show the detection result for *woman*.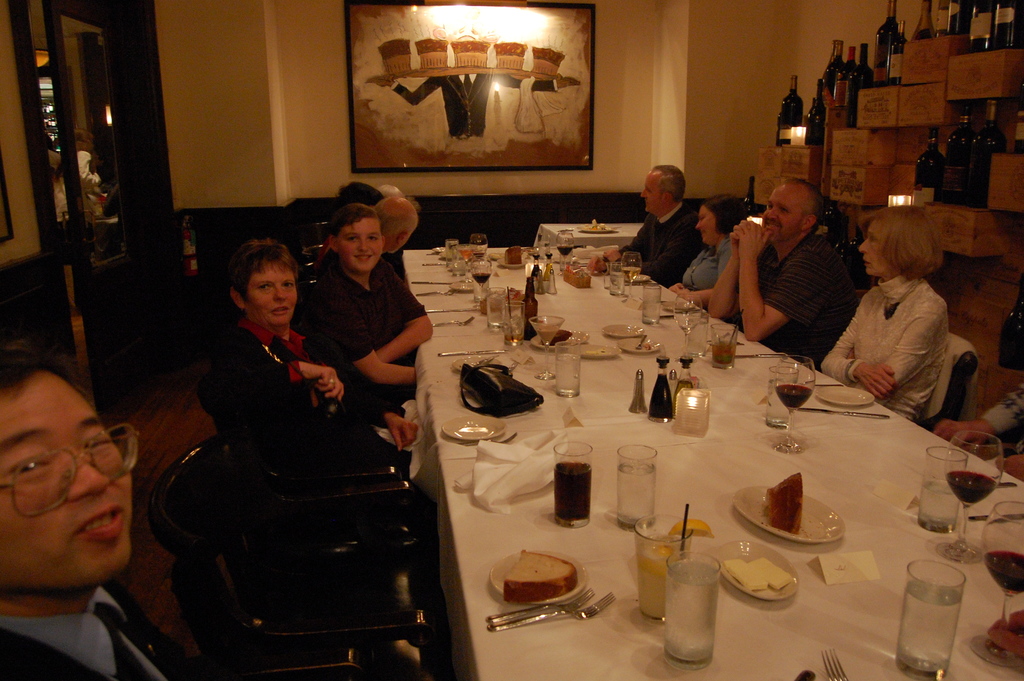
{"left": 817, "top": 204, "right": 948, "bottom": 422}.
